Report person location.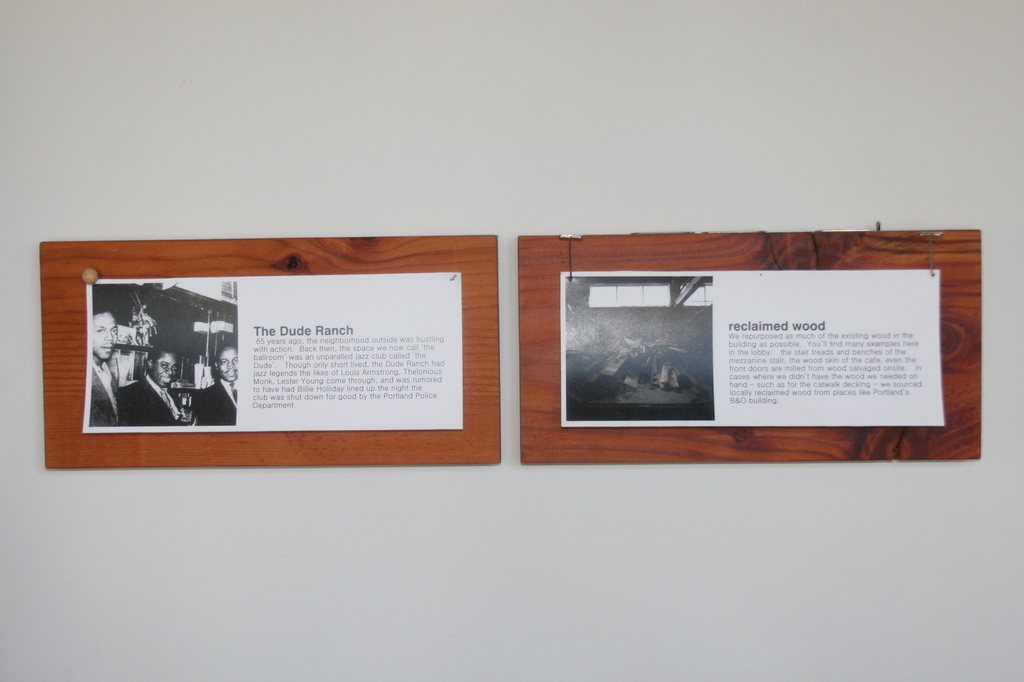
Report: box(188, 344, 239, 424).
